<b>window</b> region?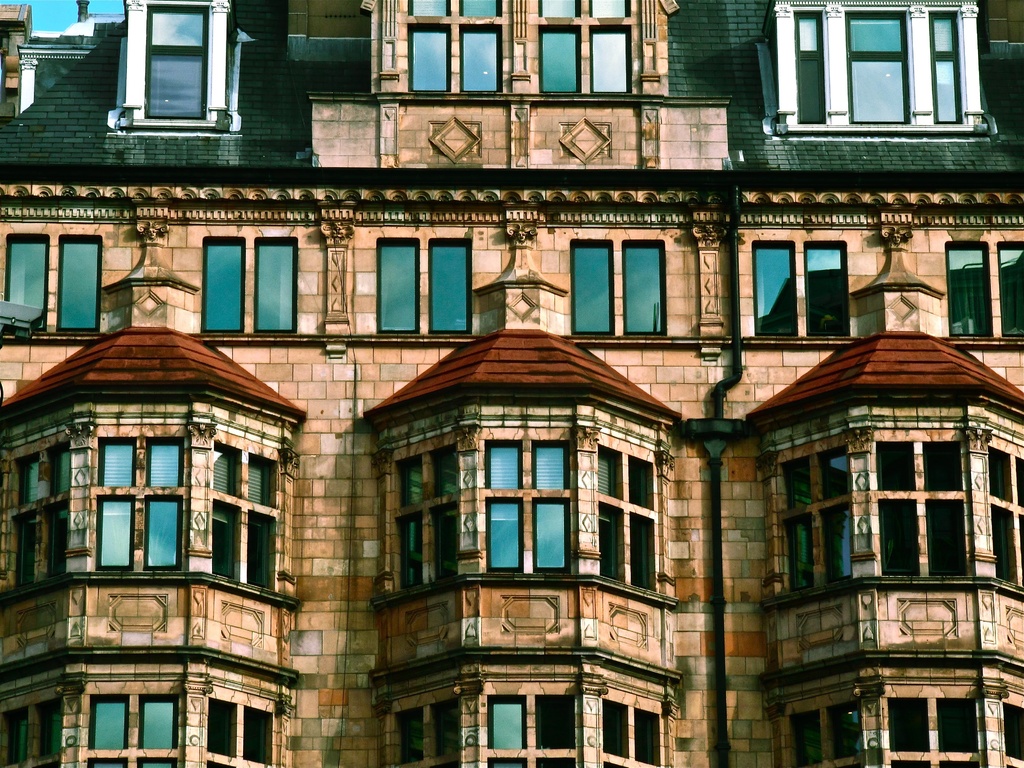
404/519/420/588
